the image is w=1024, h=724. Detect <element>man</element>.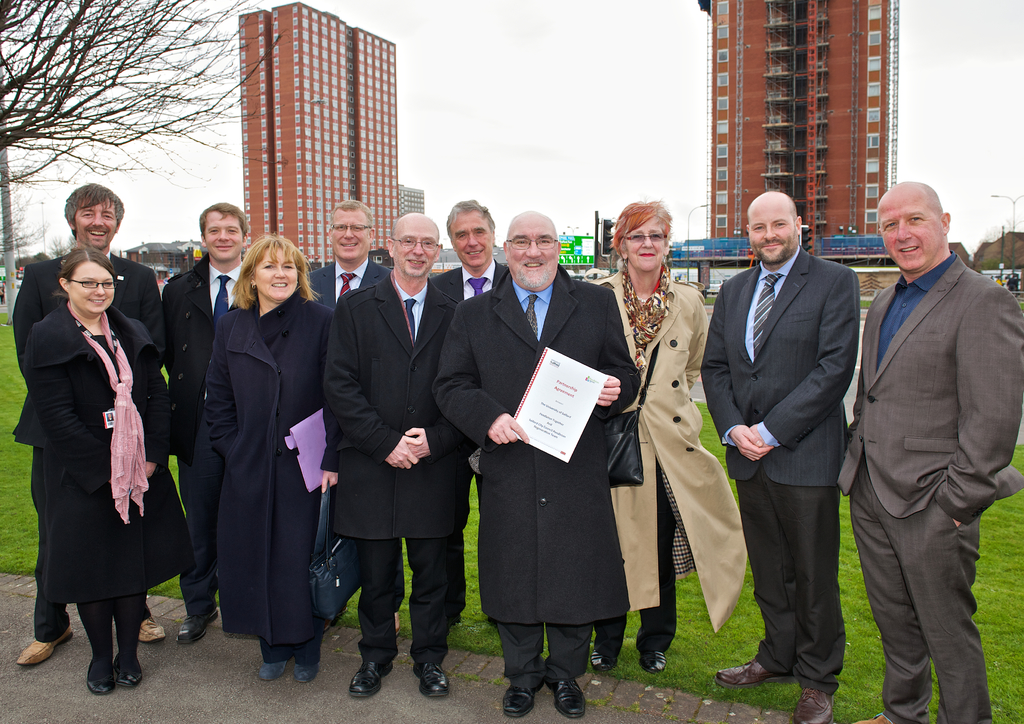
Detection: box(700, 188, 859, 723).
